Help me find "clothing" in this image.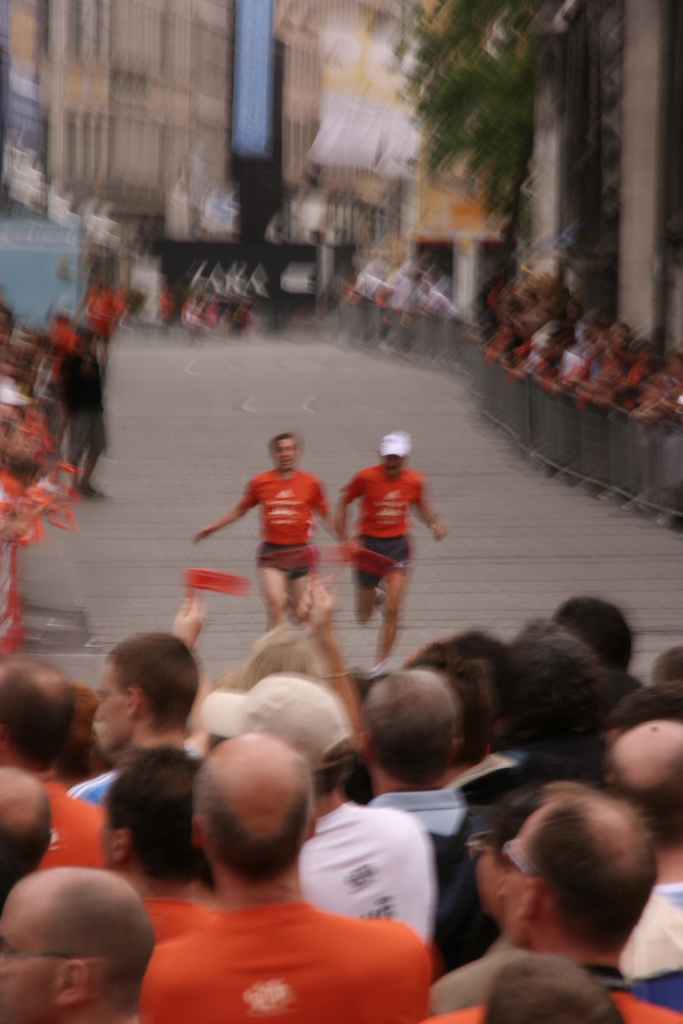
Found it: Rect(424, 958, 682, 1023).
